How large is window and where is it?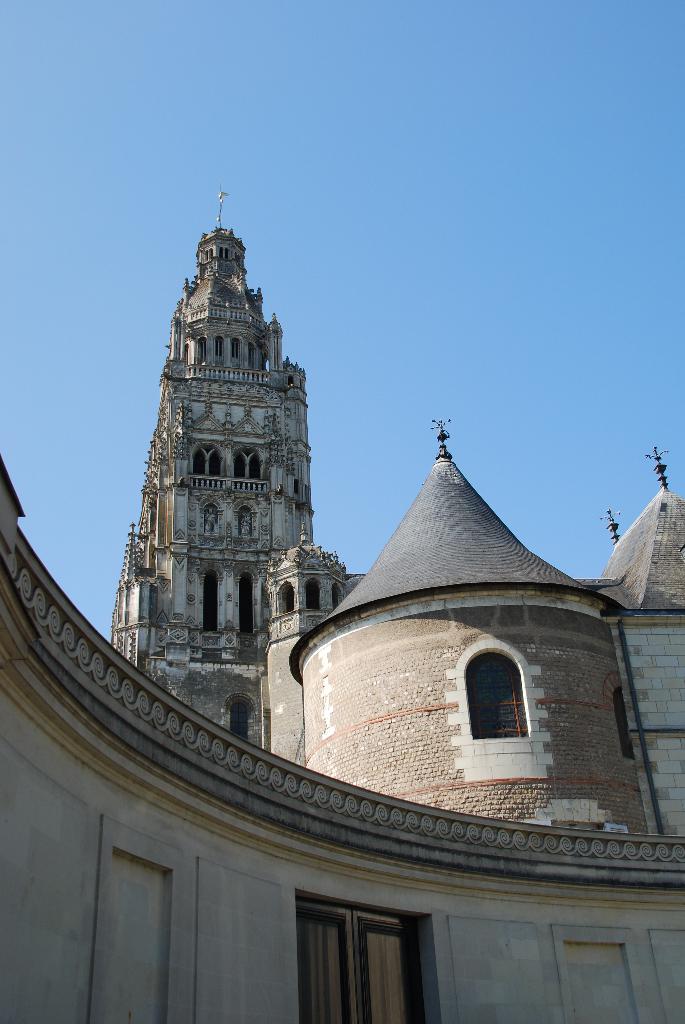
Bounding box: locate(471, 646, 546, 753).
